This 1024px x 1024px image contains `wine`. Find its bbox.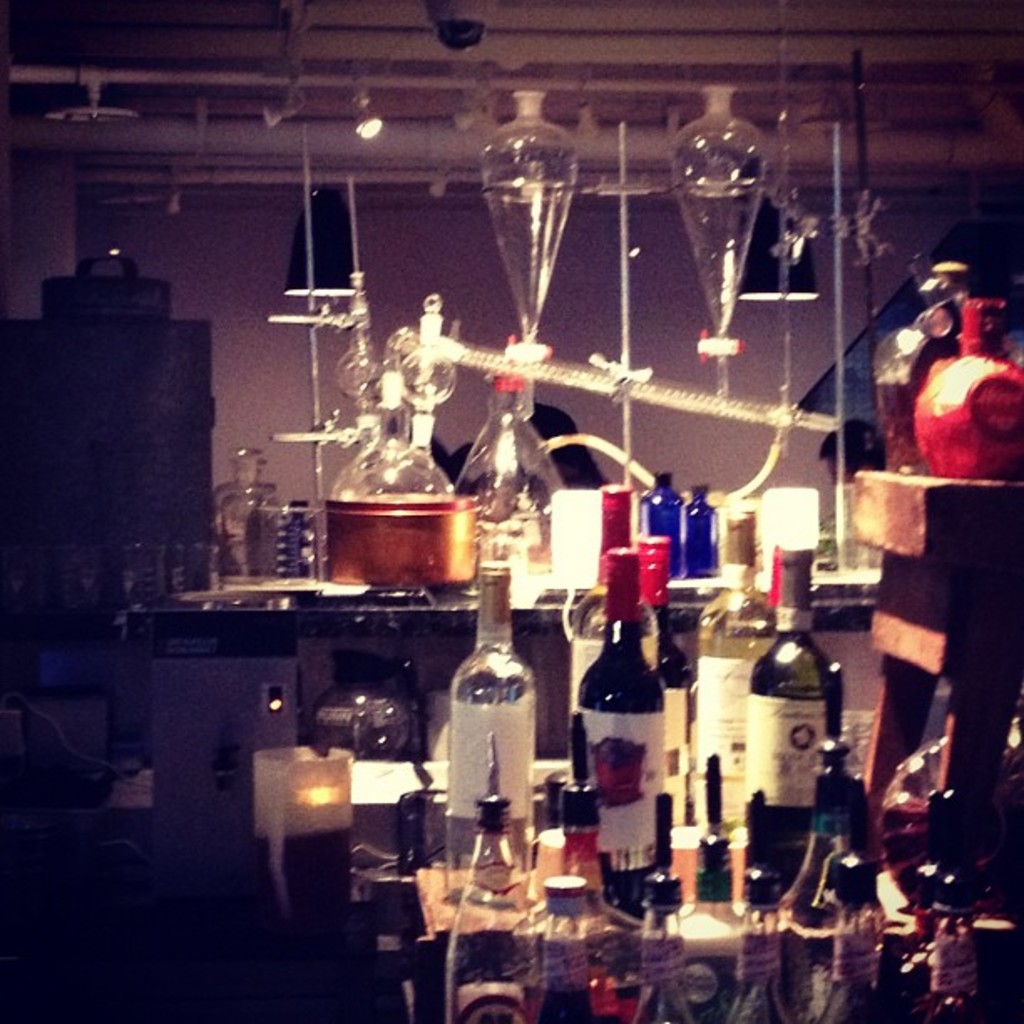
<box>683,510,775,830</box>.
